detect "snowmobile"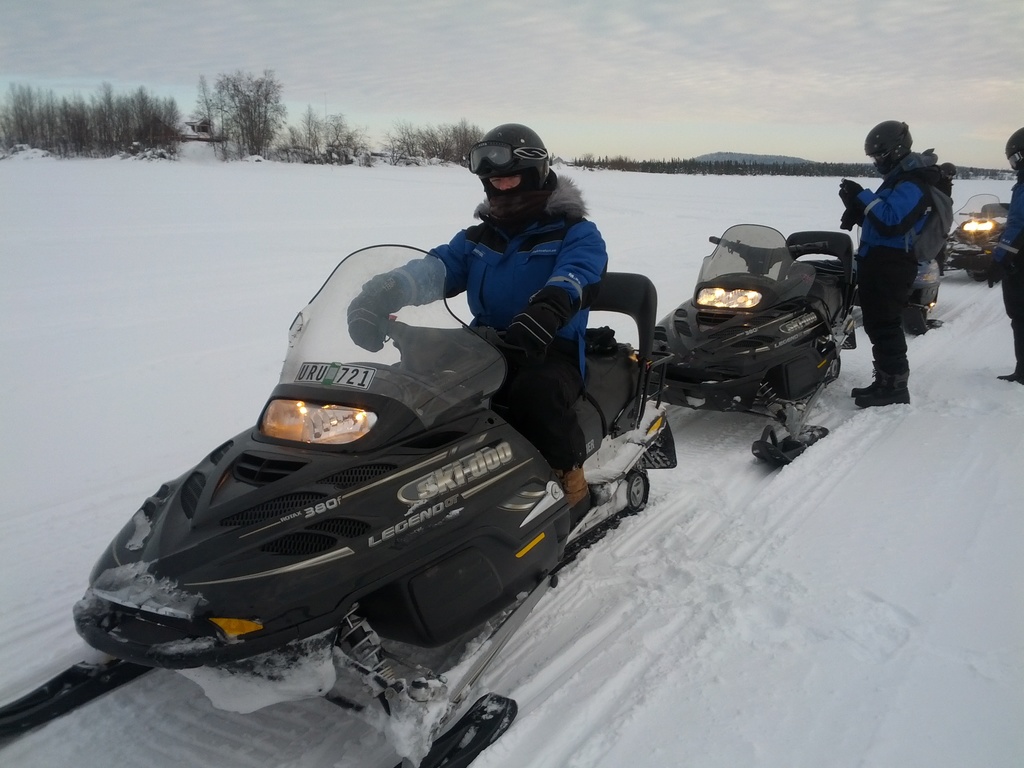
[x1=637, y1=225, x2=858, y2=468]
